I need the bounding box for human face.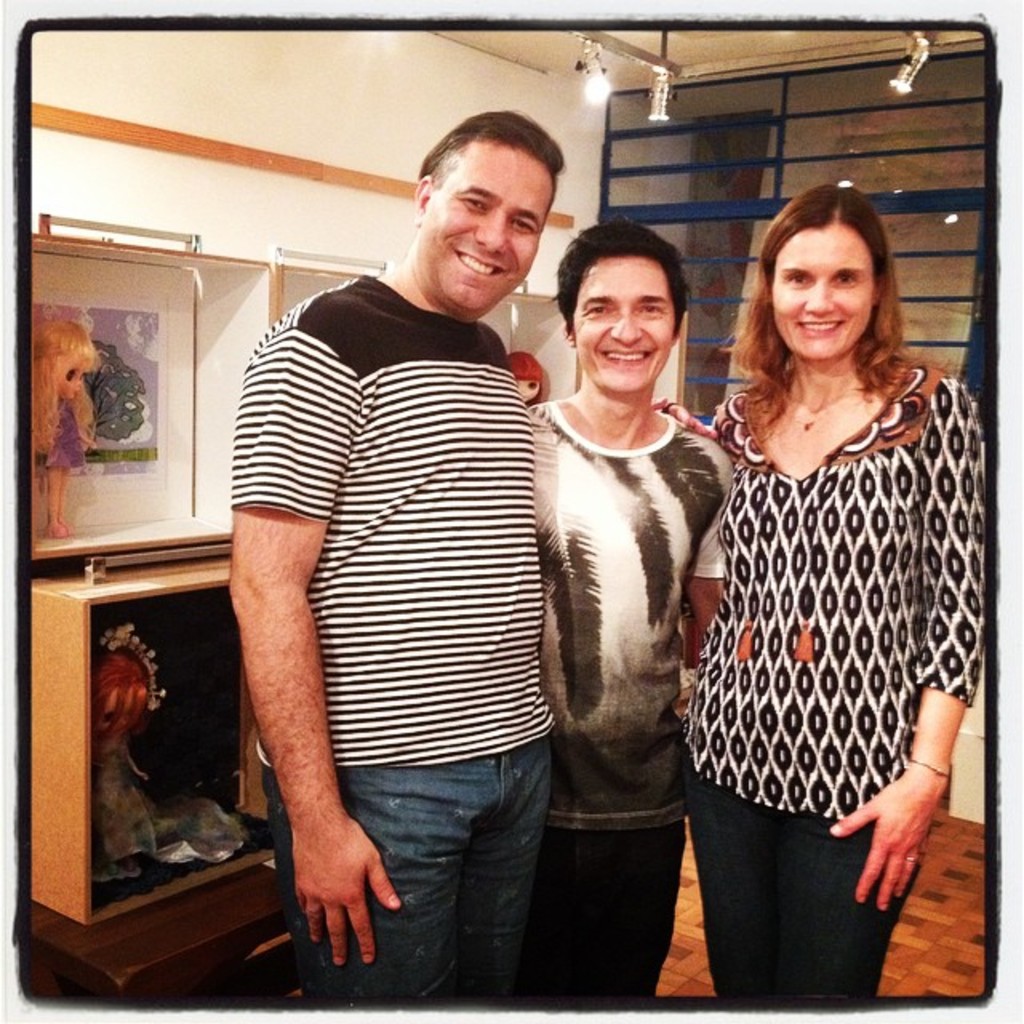
Here it is: BBox(418, 141, 555, 309).
